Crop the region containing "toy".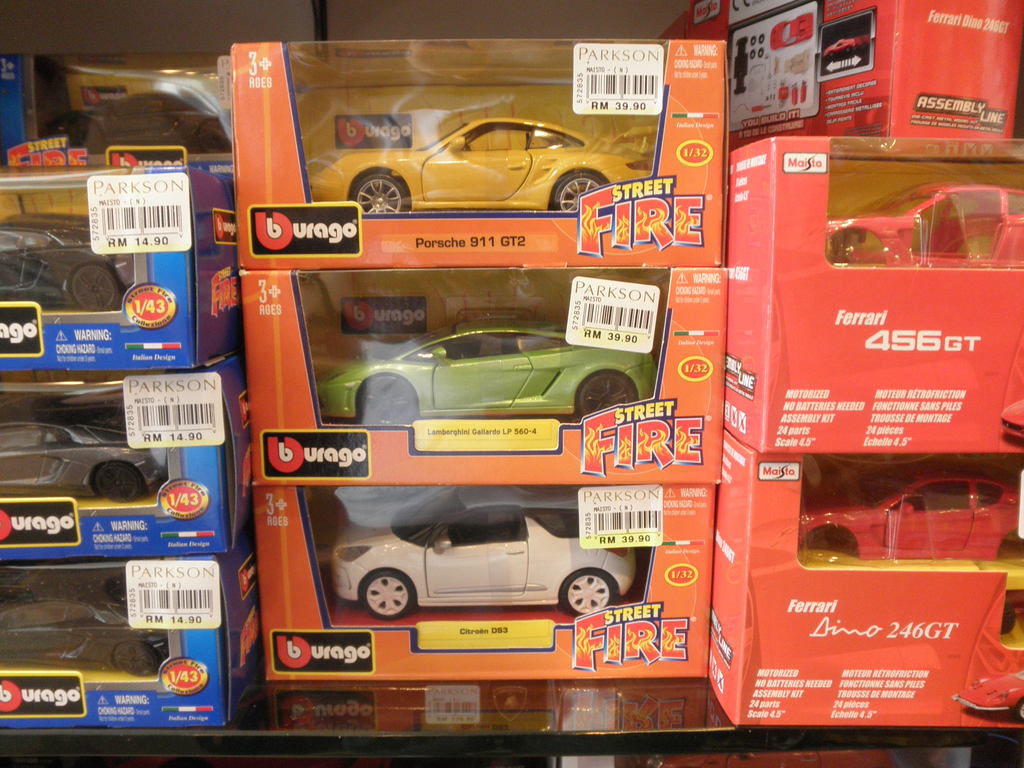
Crop region: 833,180,1023,266.
